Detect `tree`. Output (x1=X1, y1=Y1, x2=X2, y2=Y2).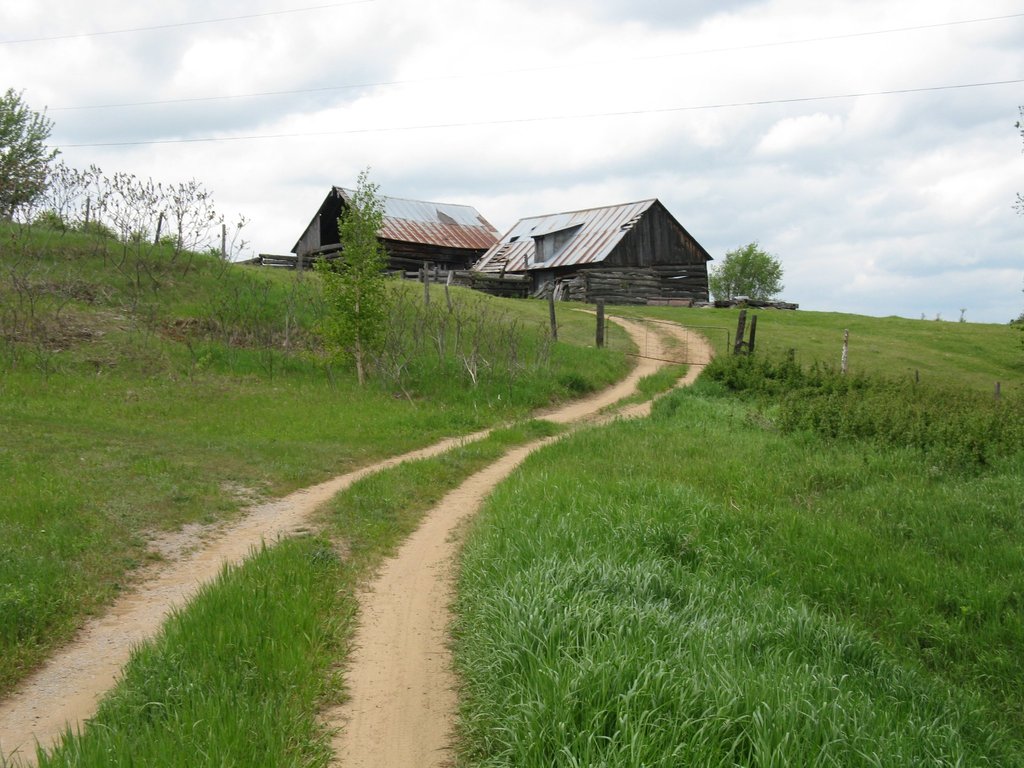
(x1=308, y1=168, x2=412, y2=365).
